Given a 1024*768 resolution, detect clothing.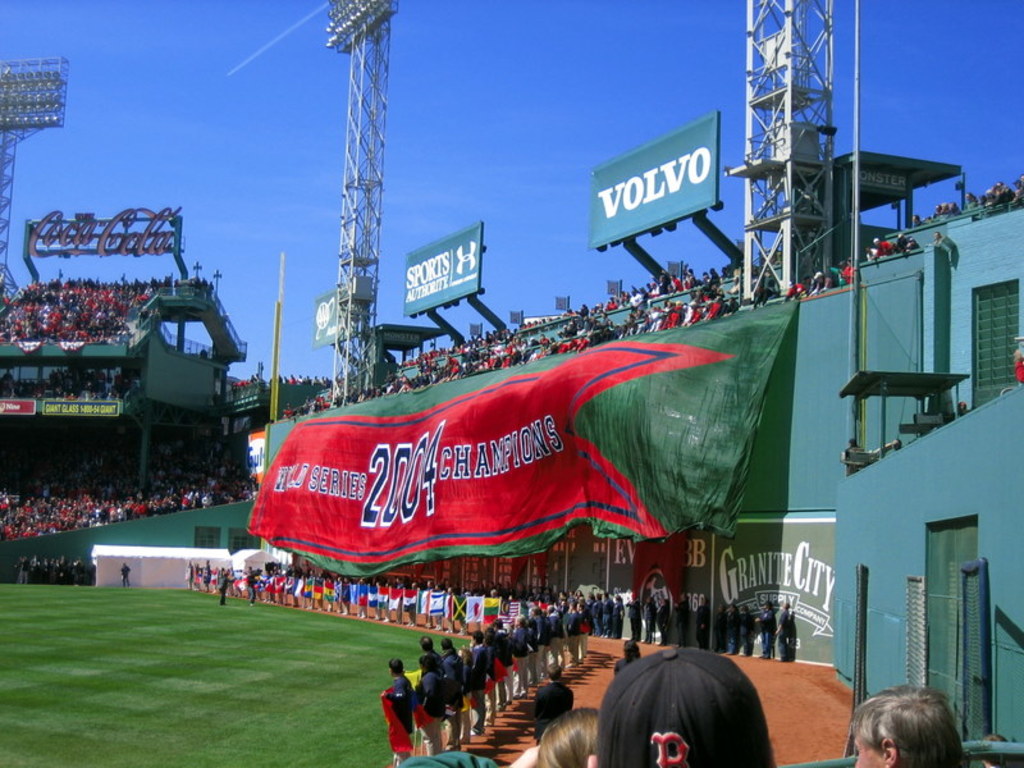
box=[119, 566, 129, 586].
